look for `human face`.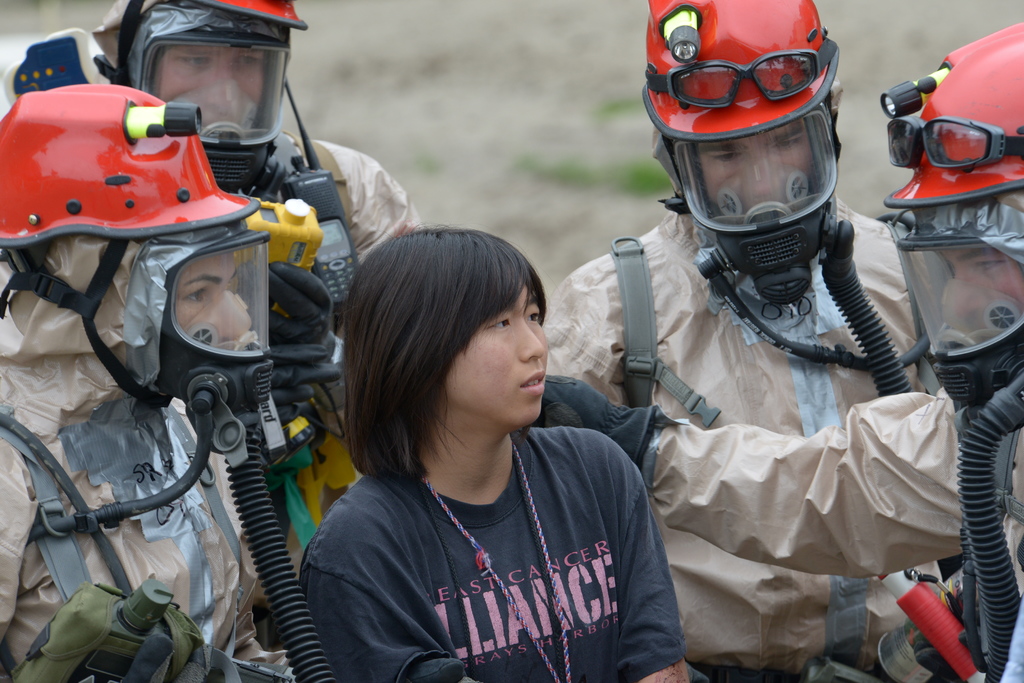
Found: (x1=148, y1=42, x2=268, y2=95).
